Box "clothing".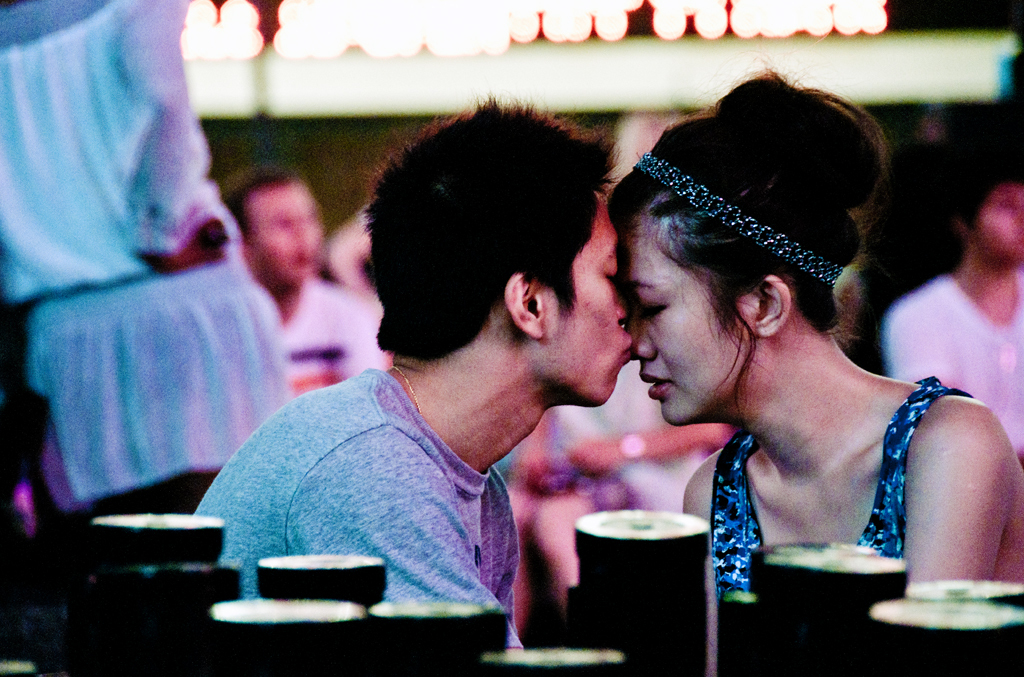
box(158, 301, 632, 651).
